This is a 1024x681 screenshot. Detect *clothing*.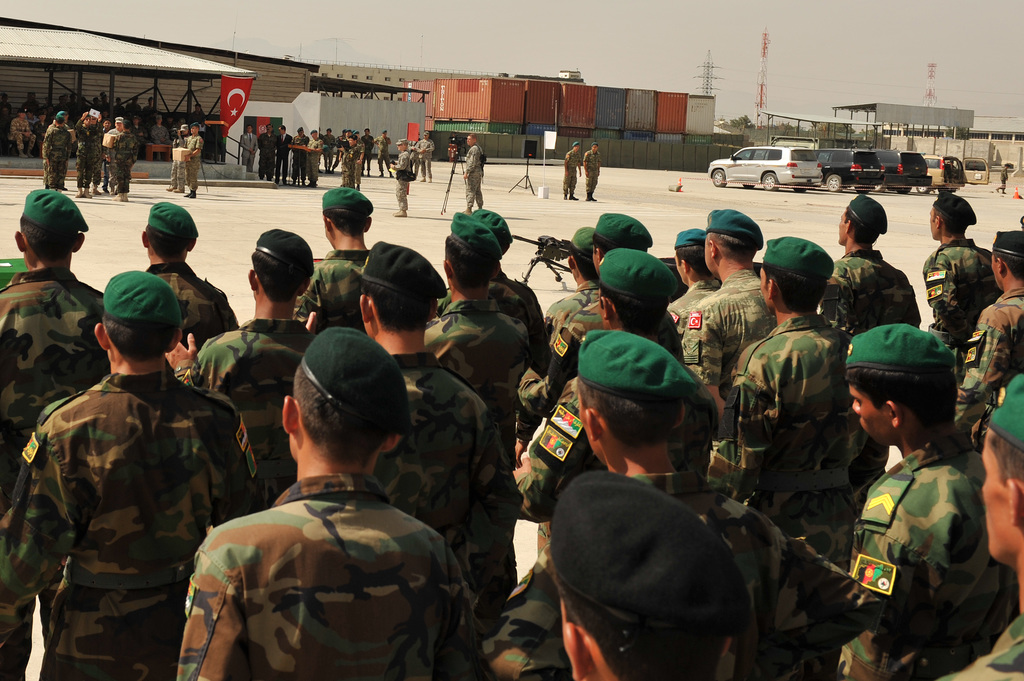
[202, 305, 330, 493].
